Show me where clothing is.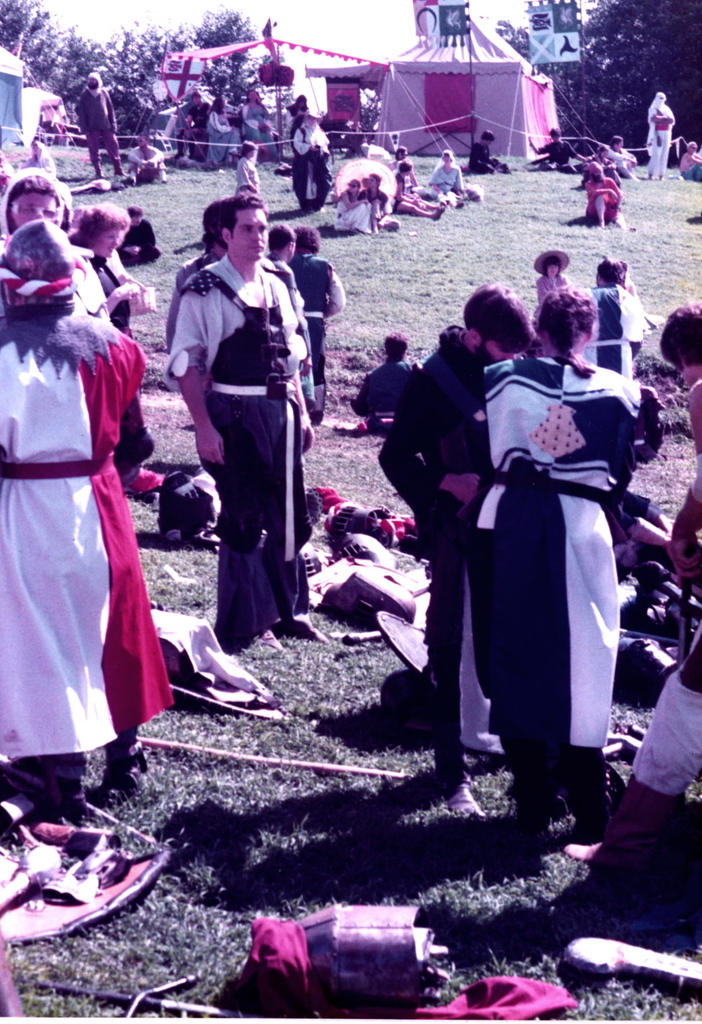
clothing is at 154 240 311 645.
